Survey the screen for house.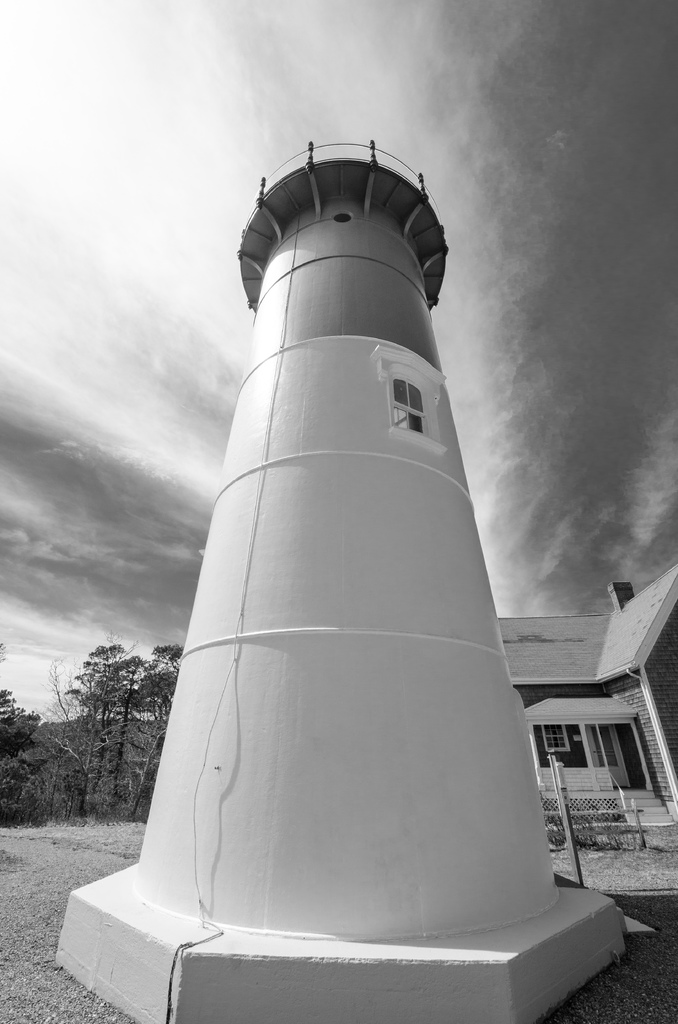
Survey found: locate(497, 554, 677, 819).
